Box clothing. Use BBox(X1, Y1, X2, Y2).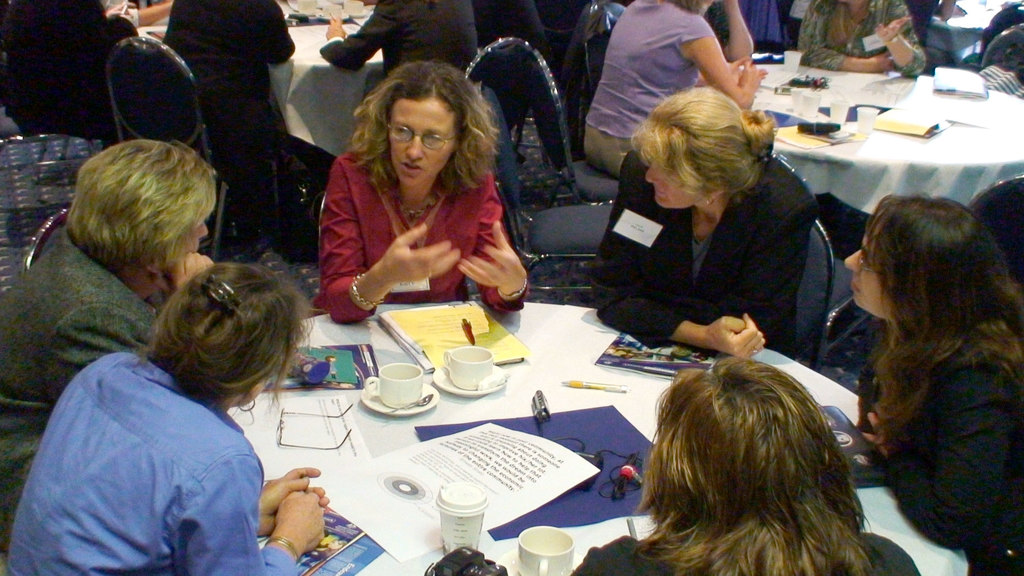
BBox(852, 348, 1021, 538).
